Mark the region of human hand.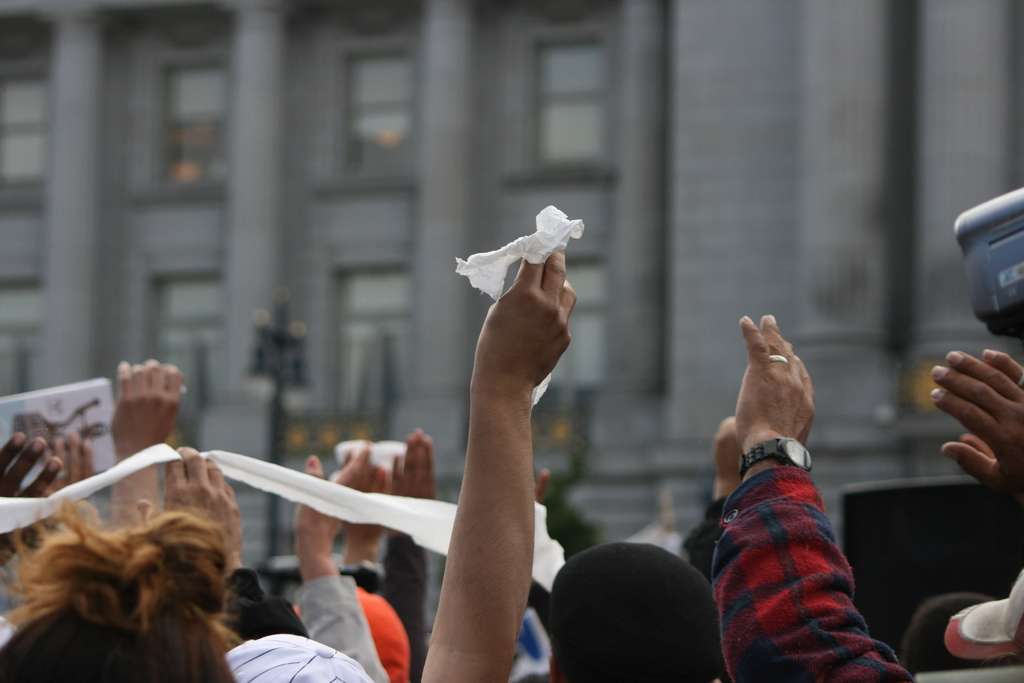
Region: box=[929, 346, 1023, 505].
